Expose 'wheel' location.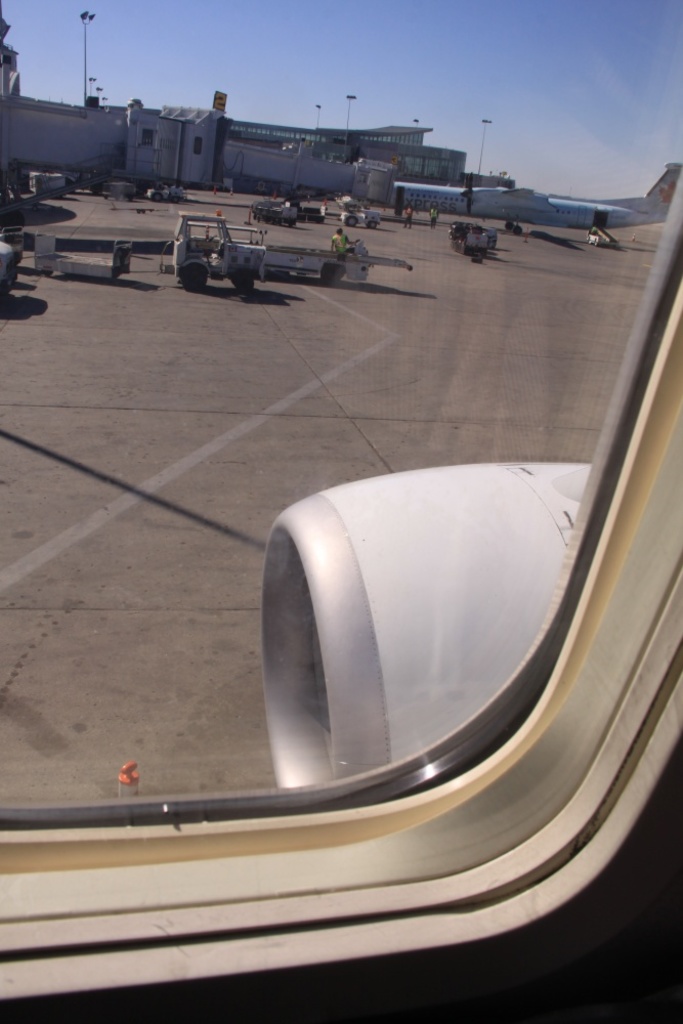
Exposed at <bbox>511, 228, 528, 246</bbox>.
